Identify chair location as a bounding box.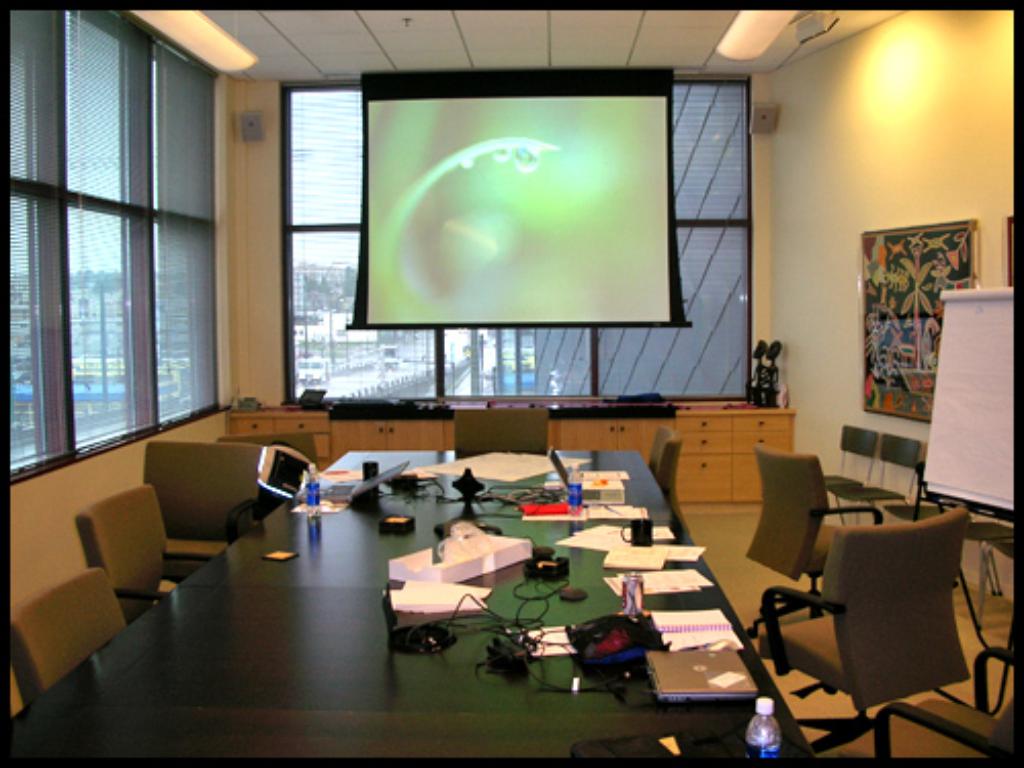
(left=737, top=449, right=889, bottom=635).
